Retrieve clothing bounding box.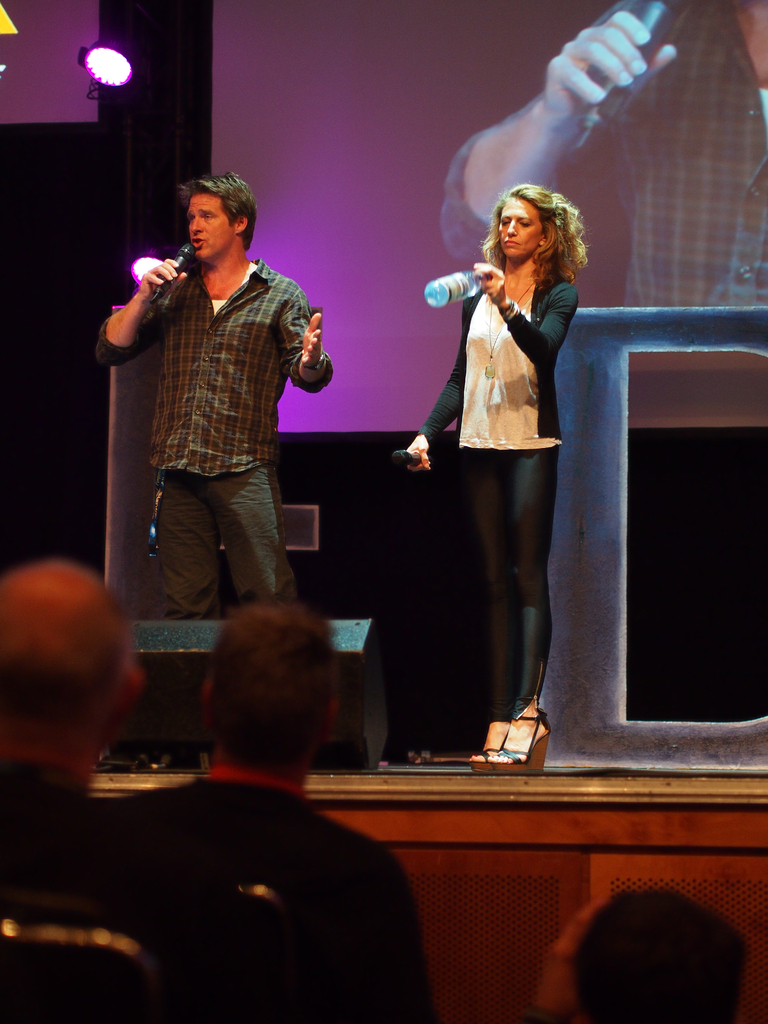
Bounding box: select_region(99, 251, 336, 616).
